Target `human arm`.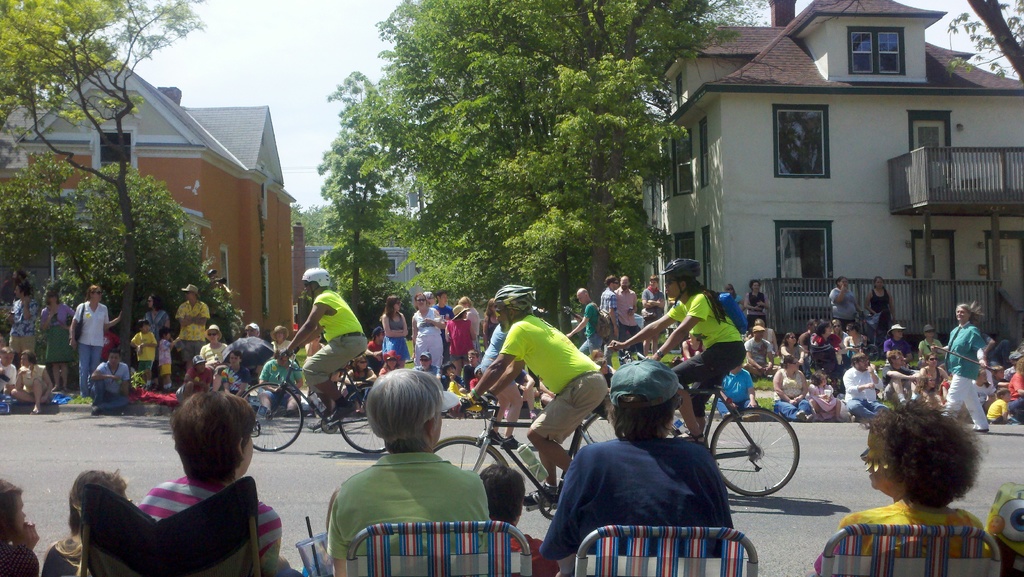
Target region: <region>174, 304, 205, 329</region>.
